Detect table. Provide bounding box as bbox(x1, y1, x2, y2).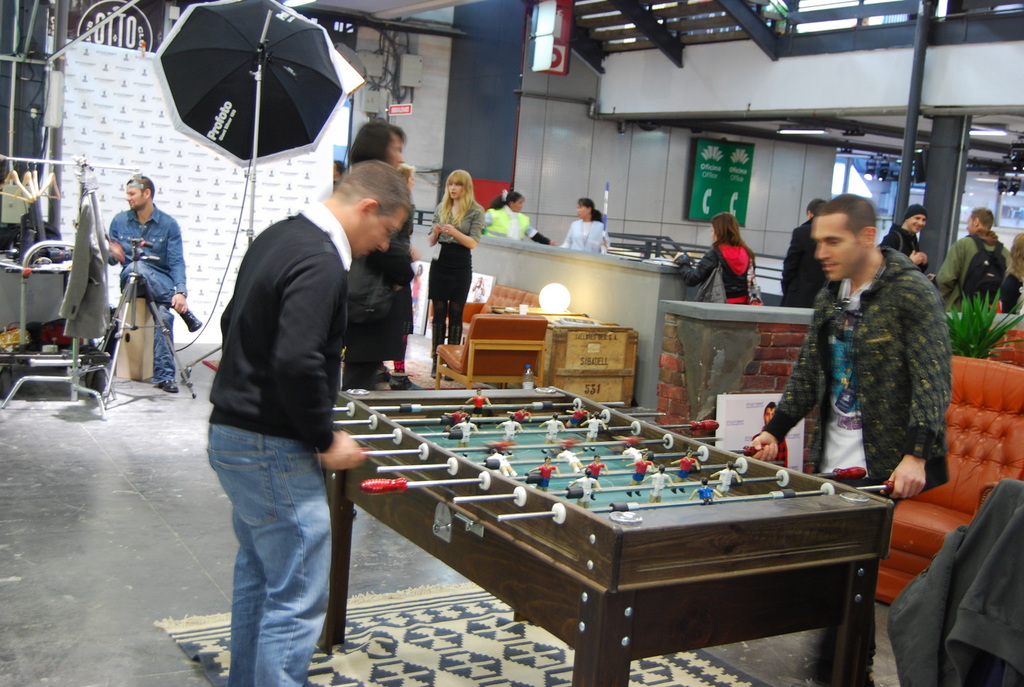
bbox(319, 388, 894, 686).
